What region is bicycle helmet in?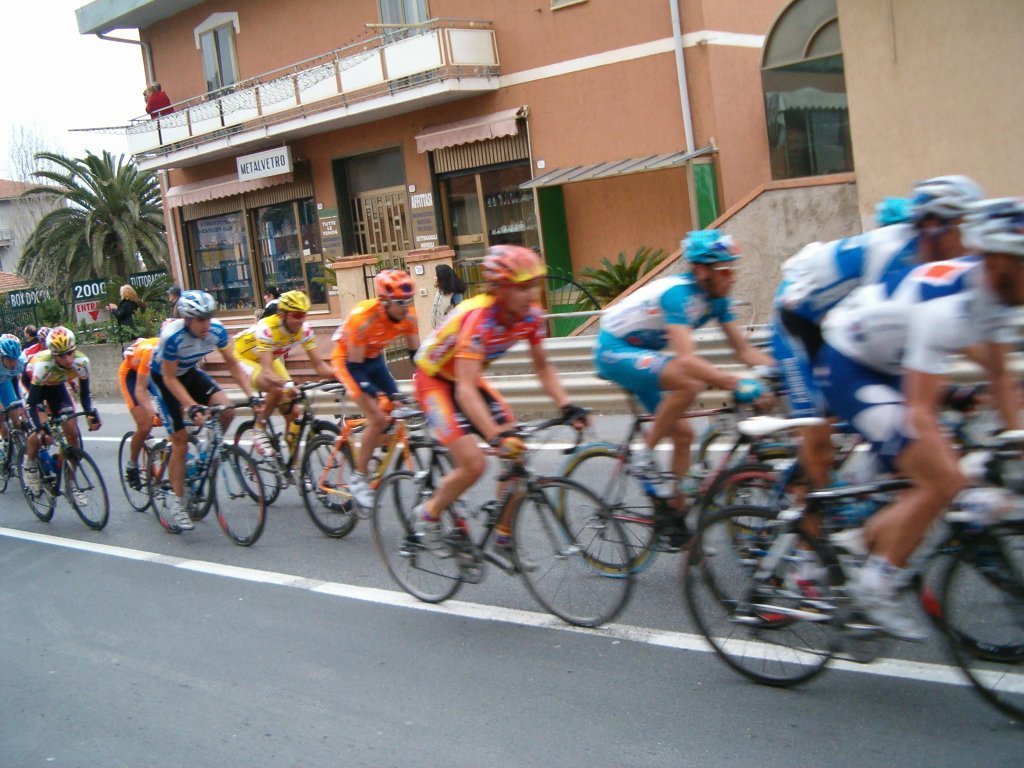
left=0, top=335, right=23, bottom=360.
